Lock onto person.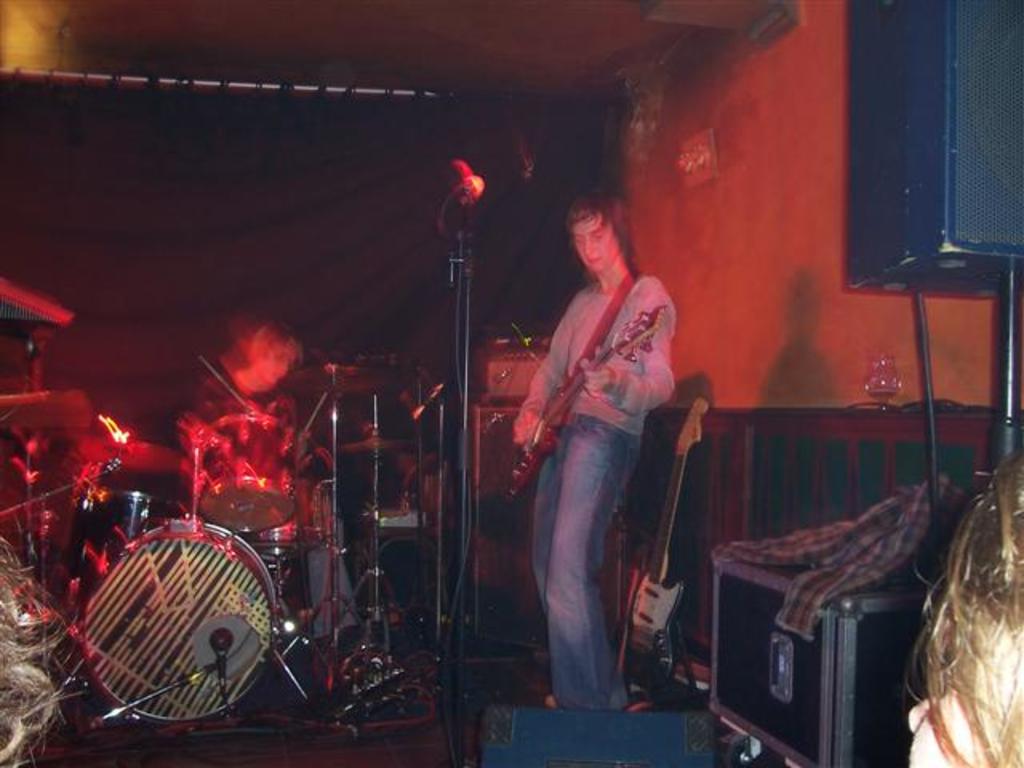
Locked: 514,182,680,714.
